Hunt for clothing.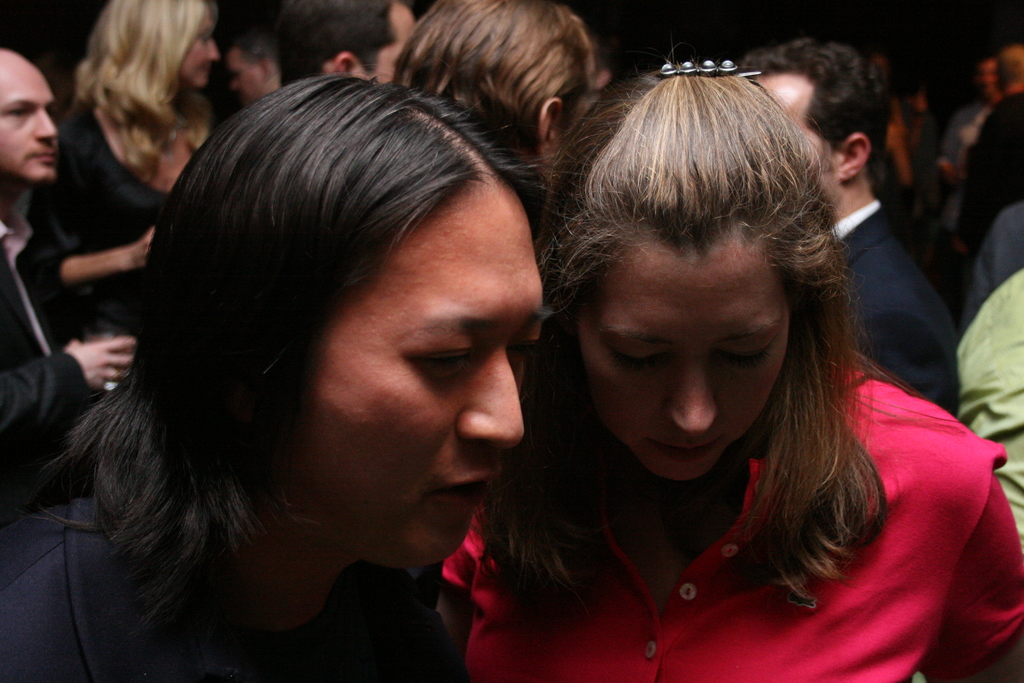
Hunted down at {"x1": 3, "y1": 205, "x2": 94, "y2": 533}.
